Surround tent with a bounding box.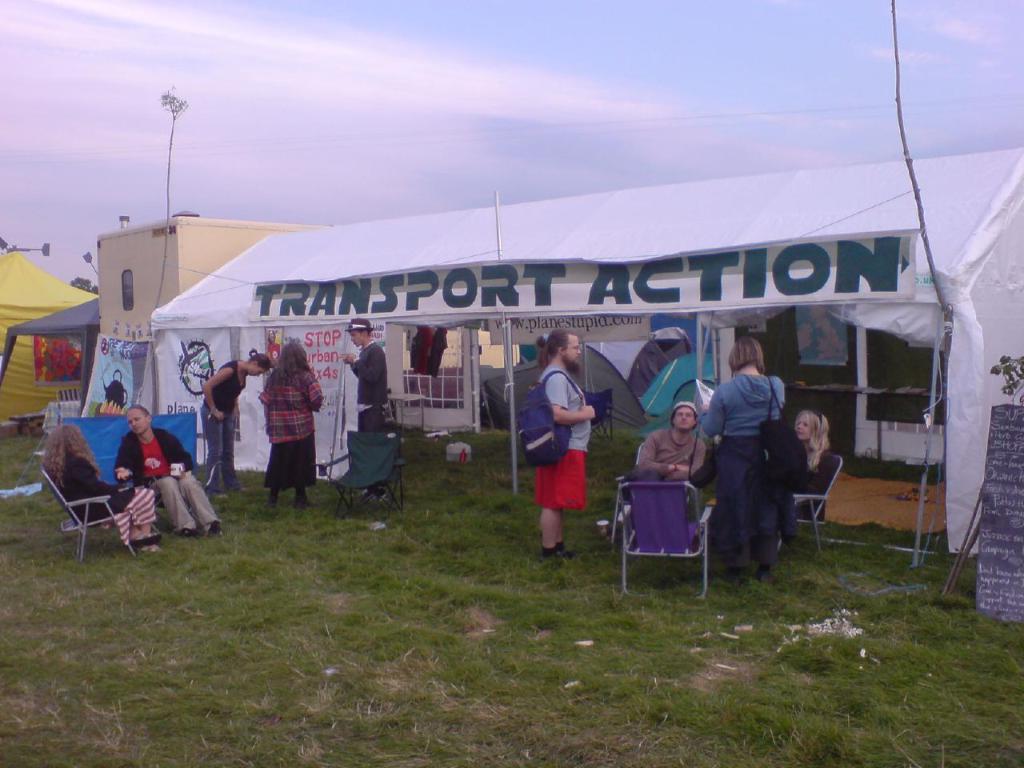
select_region(135, 147, 1023, 556).
